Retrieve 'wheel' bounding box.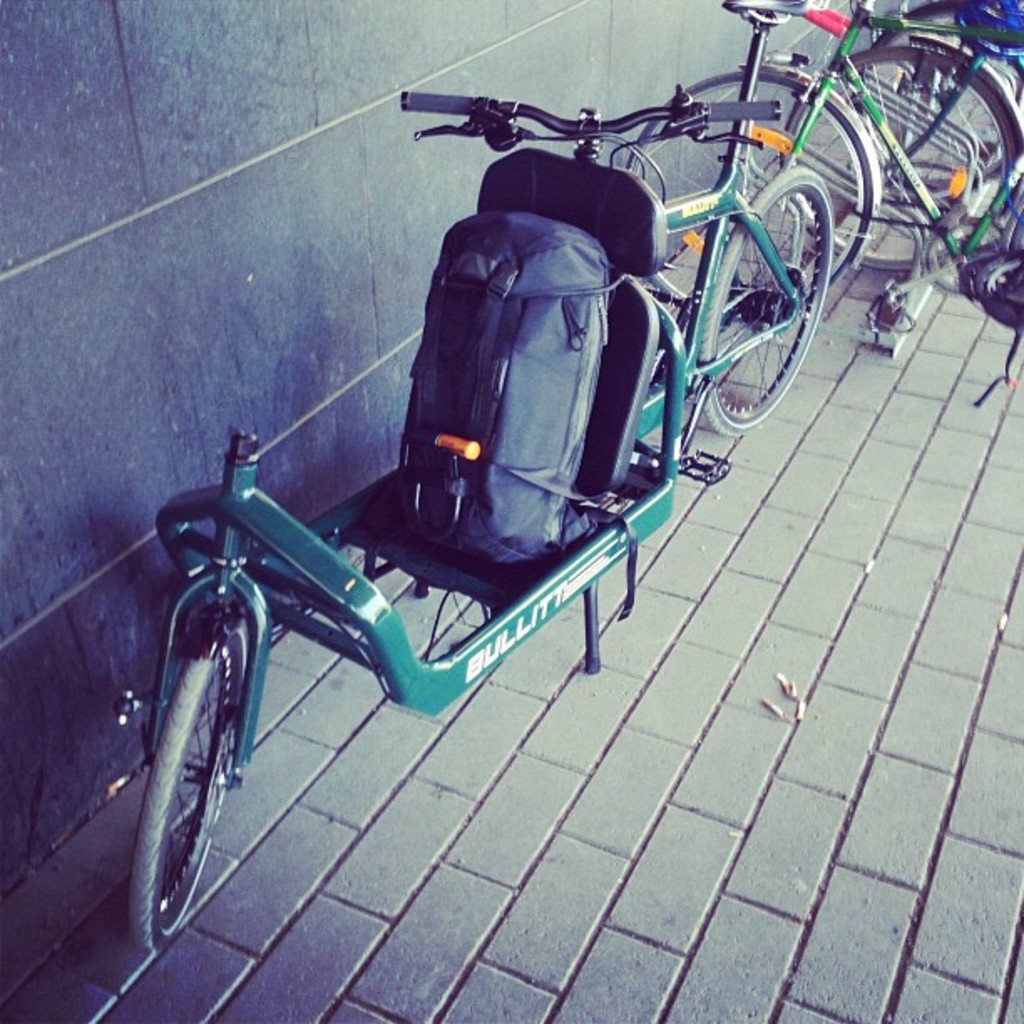
Bounding box: left=641, top=62, right=880, bottom=315.
